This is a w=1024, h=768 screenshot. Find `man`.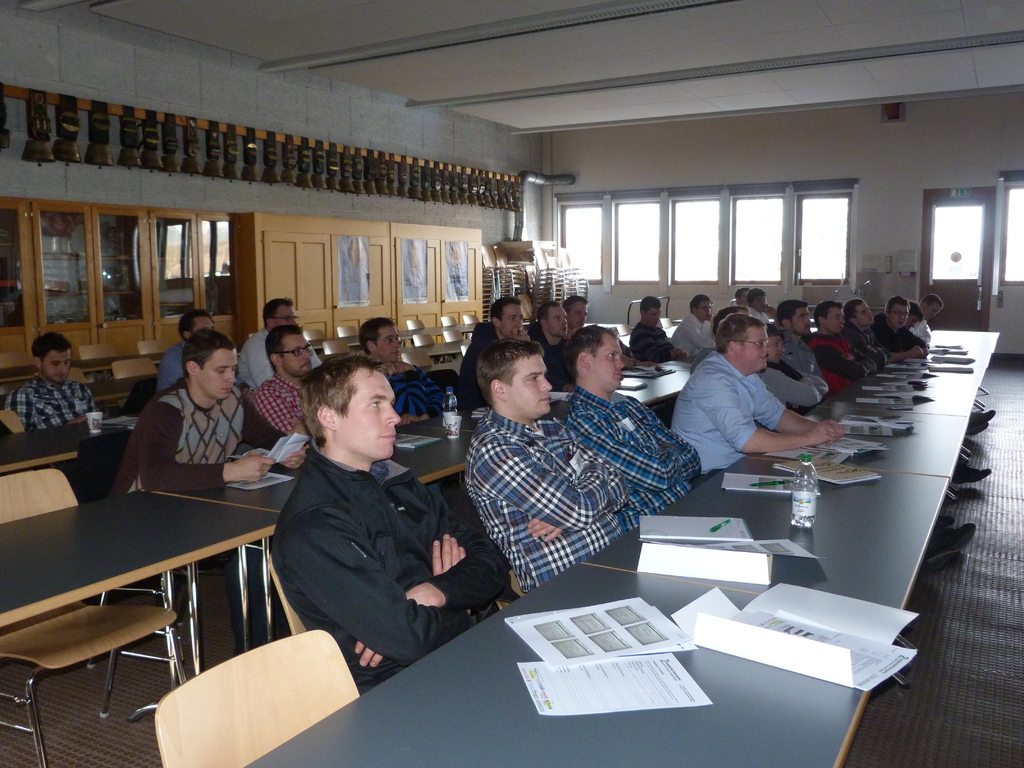
Bounding box: x1=557 y1=323 x2=703 y2=531.
